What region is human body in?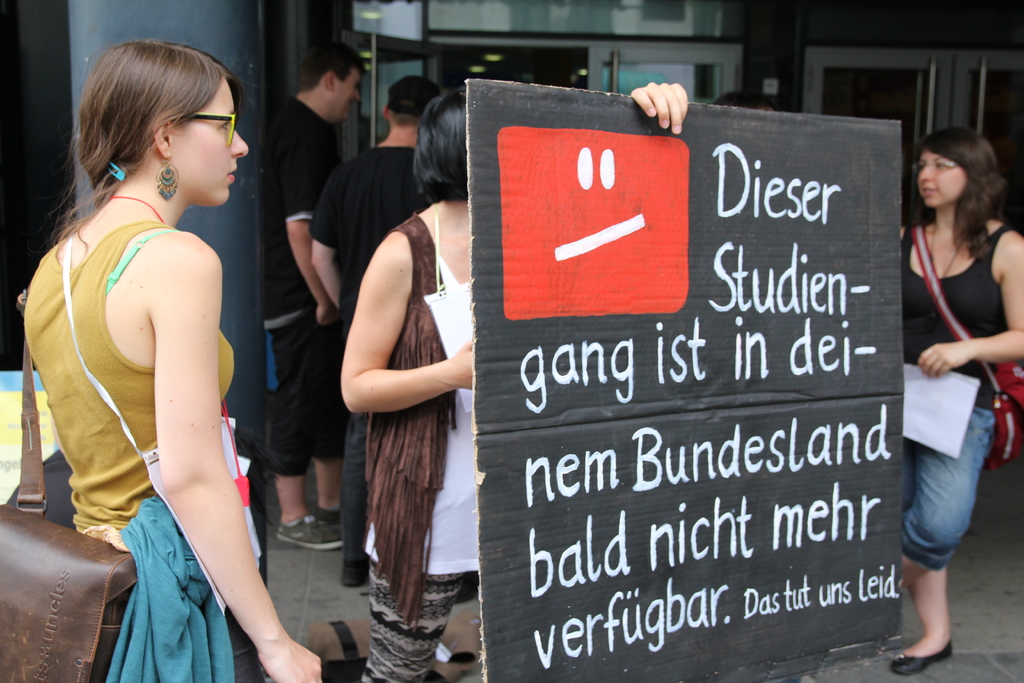
l=256, t=95, r=360, b=549.
